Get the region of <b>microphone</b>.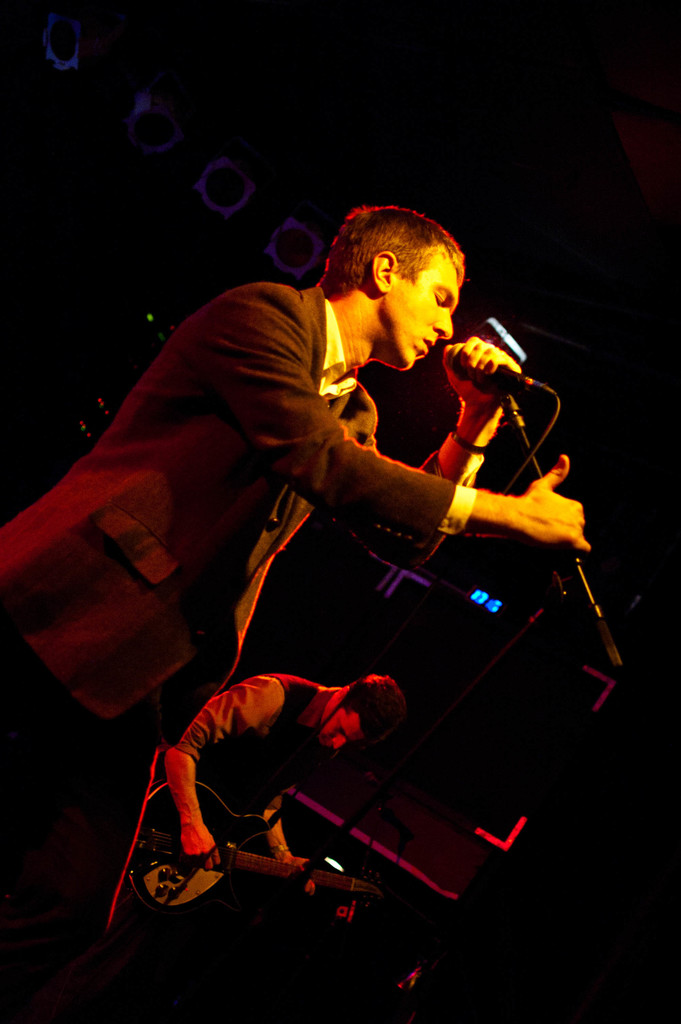
x1=450 y1=345 x2=562 y2=399.
